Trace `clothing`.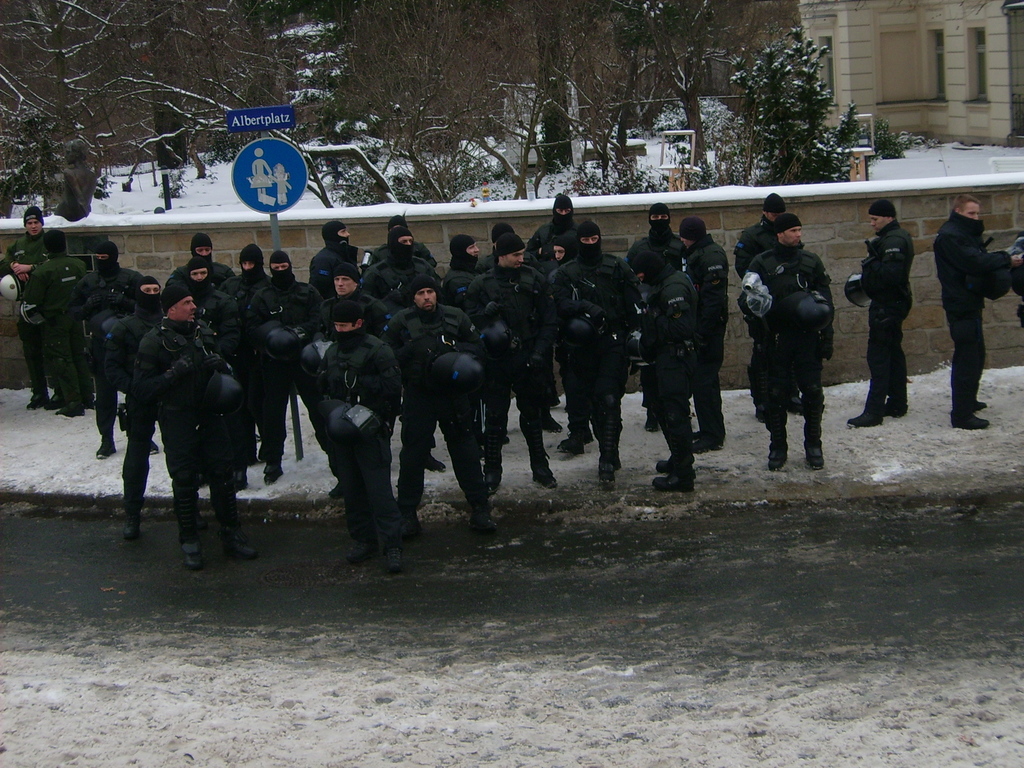
Traced to bbox(173, 255, 236, 292).
